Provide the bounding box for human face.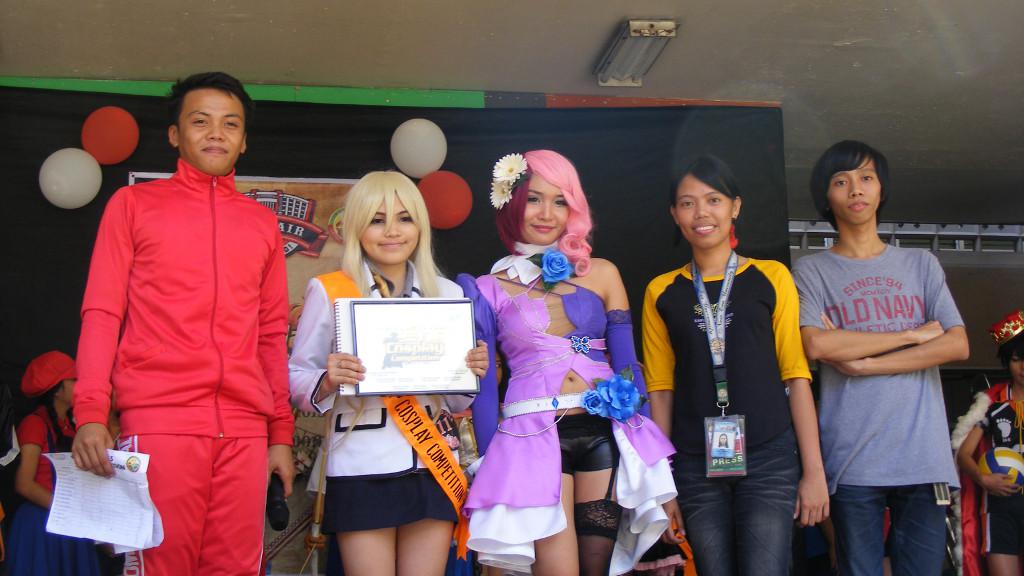
<region>361, 194, 414, 266</region>.
